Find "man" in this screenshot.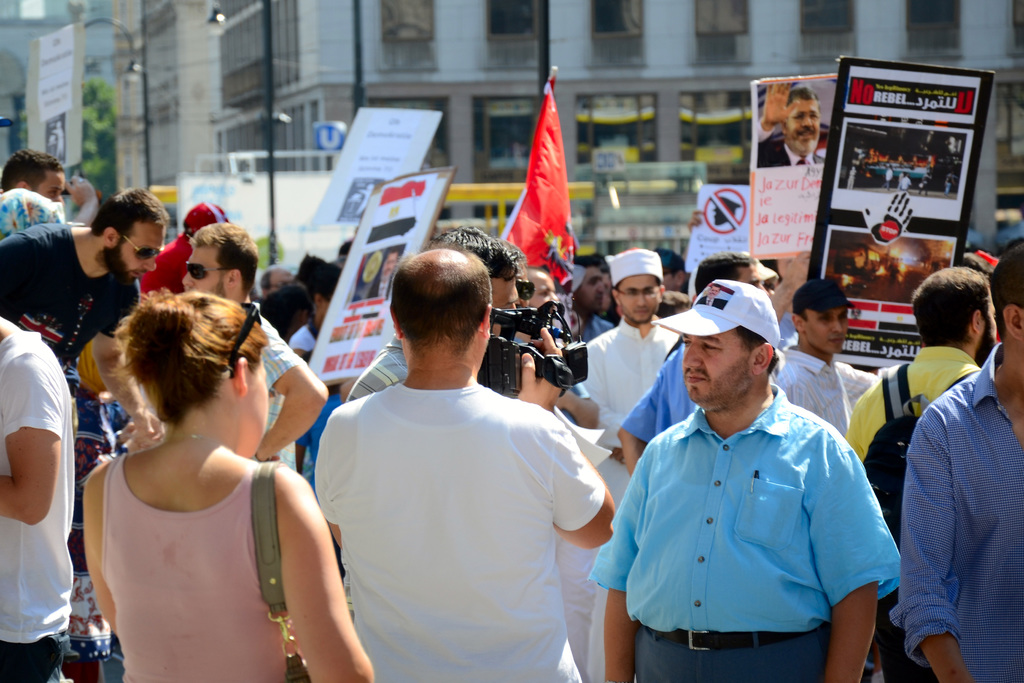
The bounding box for "man" is BBox(769, 281, 880, 440).
